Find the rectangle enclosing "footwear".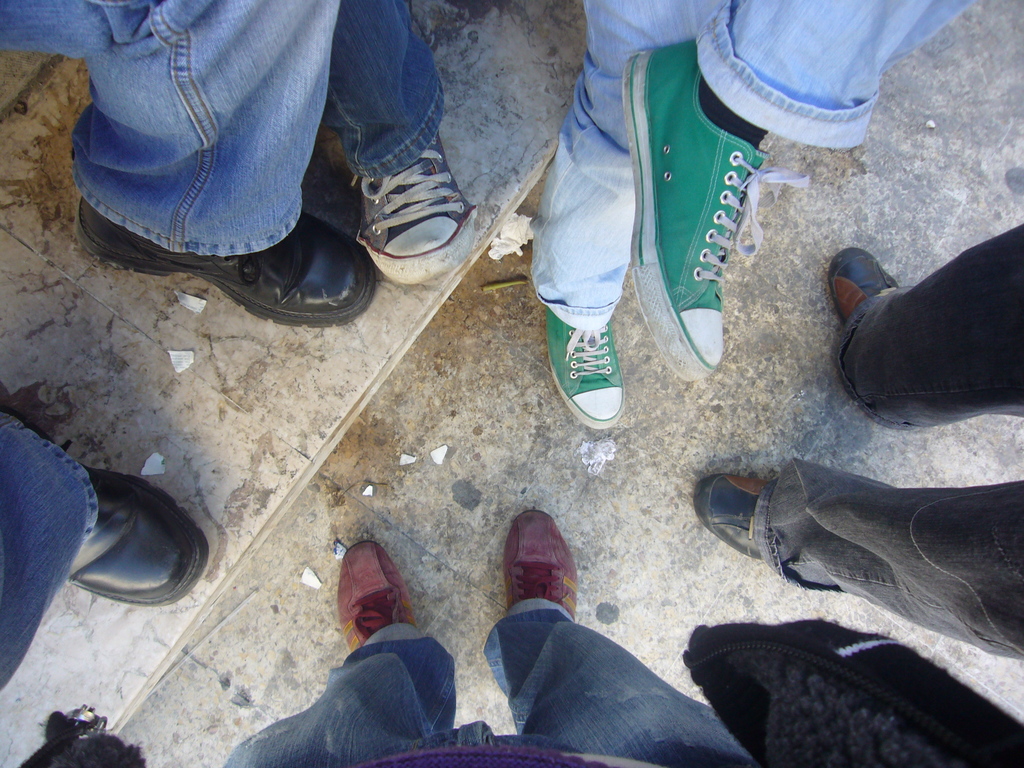
<bbox>625, 43, 809, 385</bbox>.
